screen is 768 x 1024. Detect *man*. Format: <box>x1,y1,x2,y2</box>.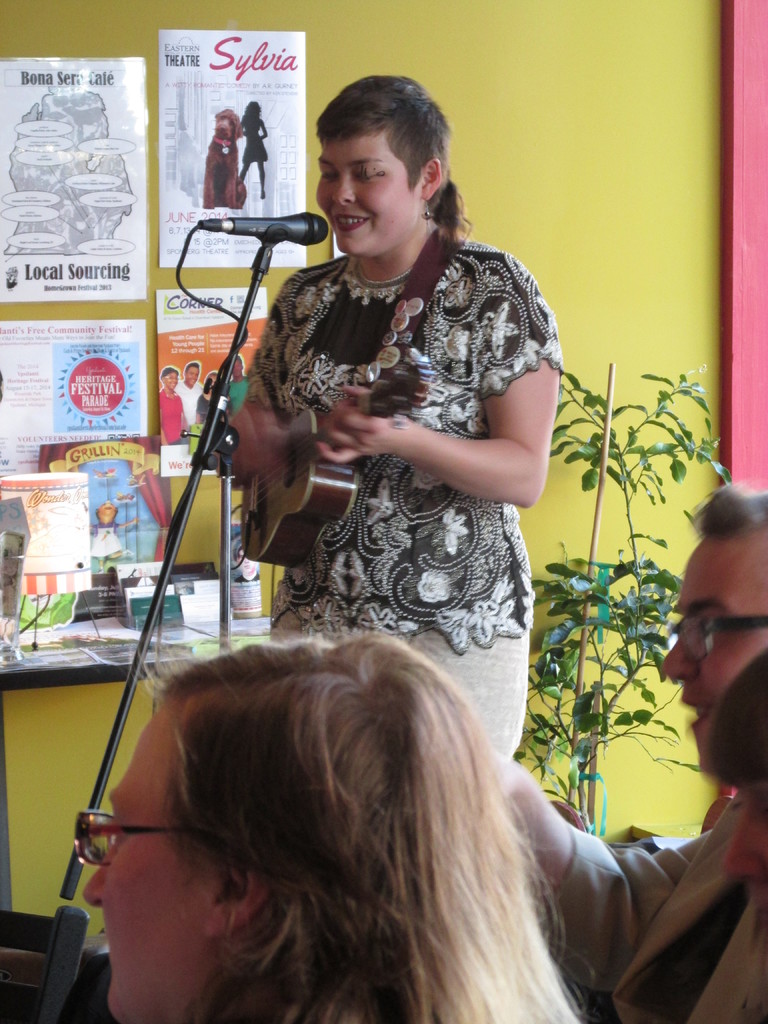
<box>497,484,767,1023</box>.
